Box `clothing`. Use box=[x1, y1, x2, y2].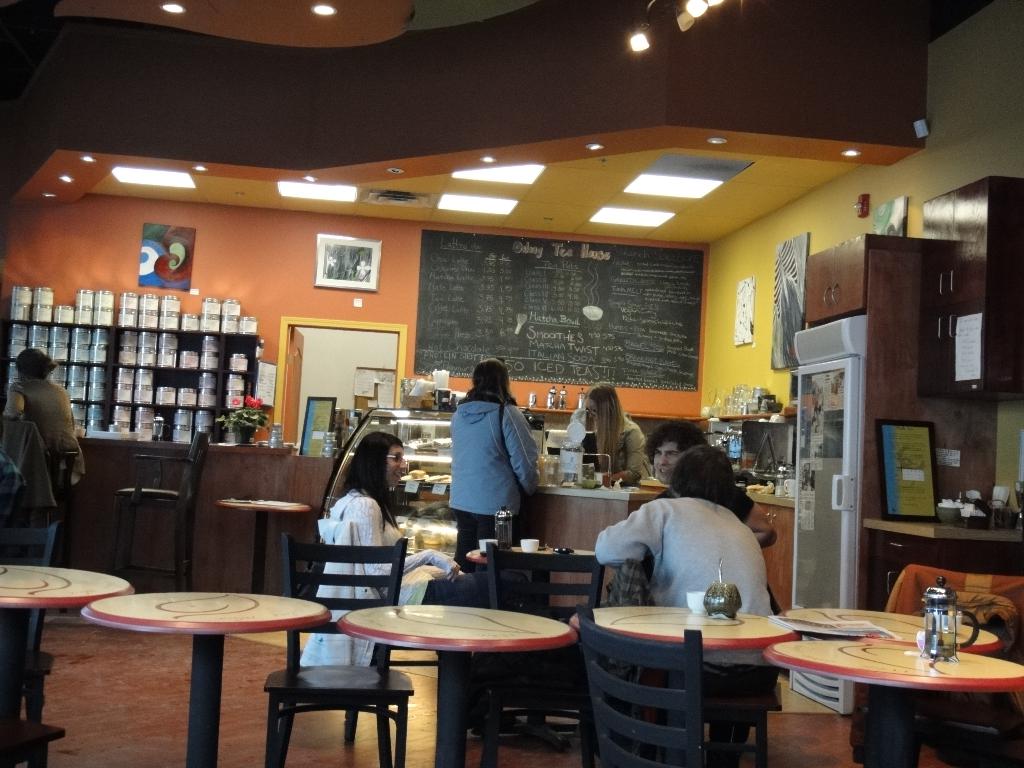
box=[592, 483, 778, 767].
